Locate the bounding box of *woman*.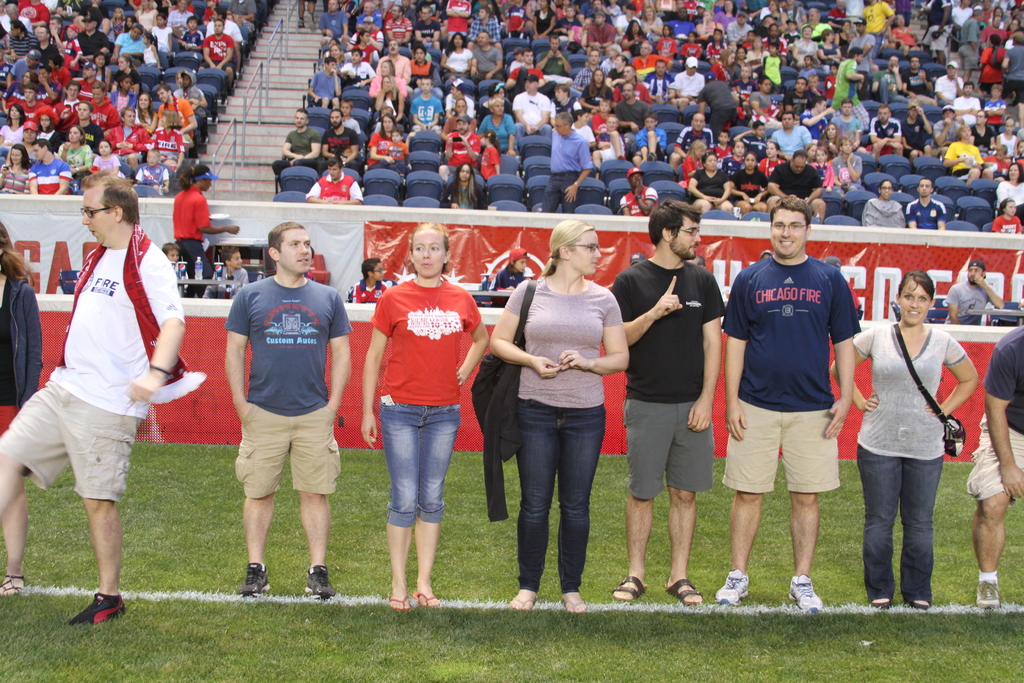
Bounding box: locate(438, 29, 474, 72).
